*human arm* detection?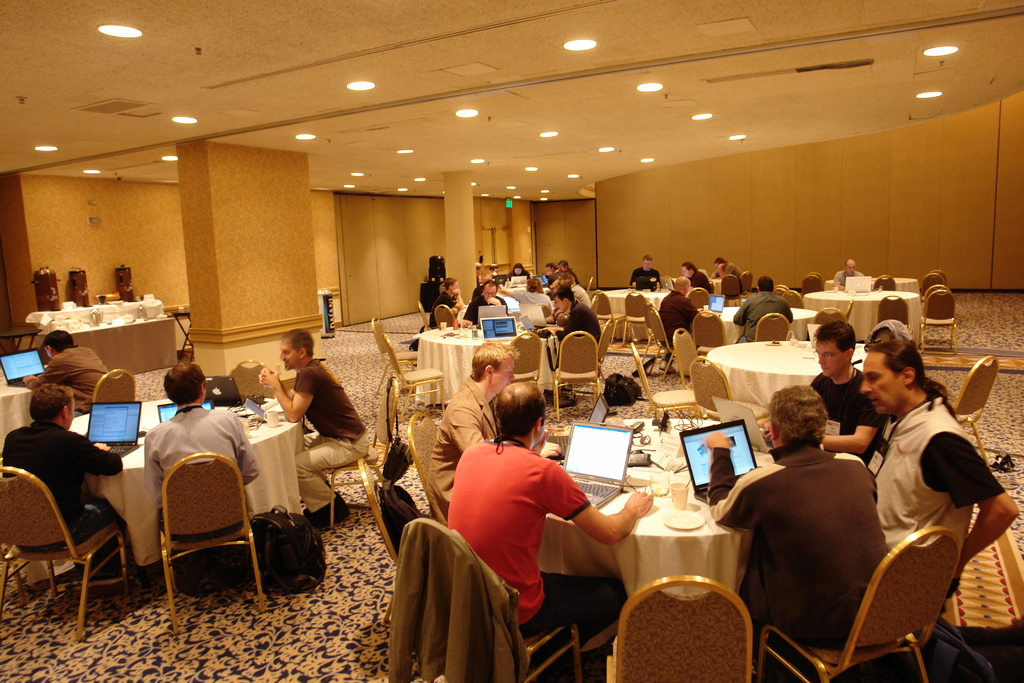
(730,295,753,330)
